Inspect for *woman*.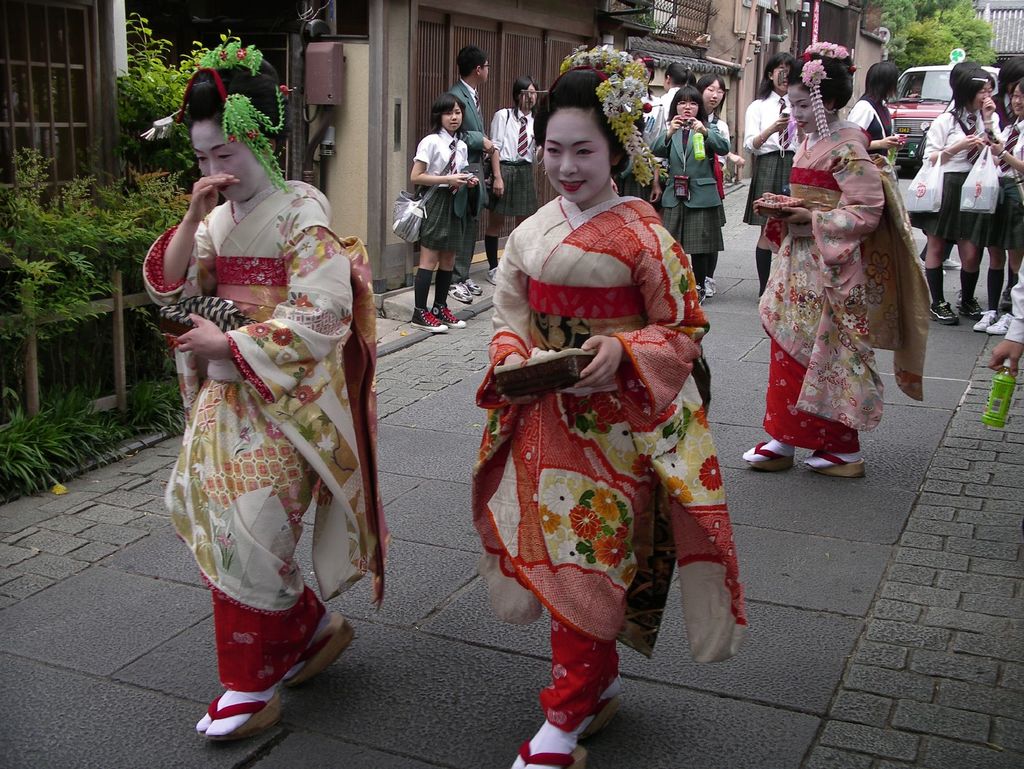
Inspection: (656, 58, 698, 142).
